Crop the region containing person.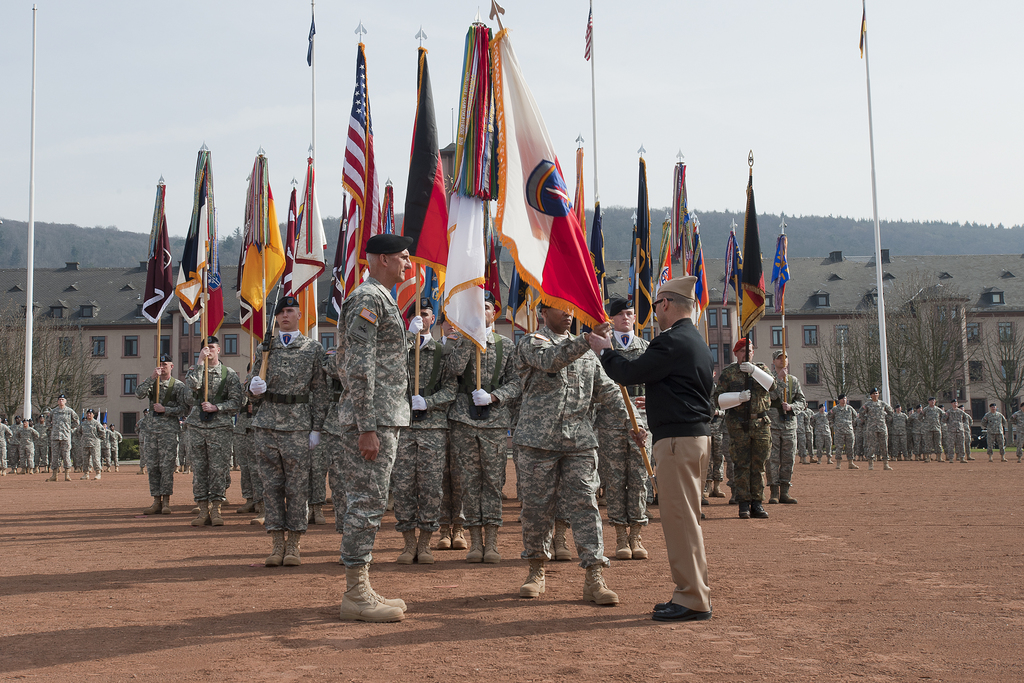
Crop region: {"left": 381, "top": 297, "right": 460, "bottom": 575}.
